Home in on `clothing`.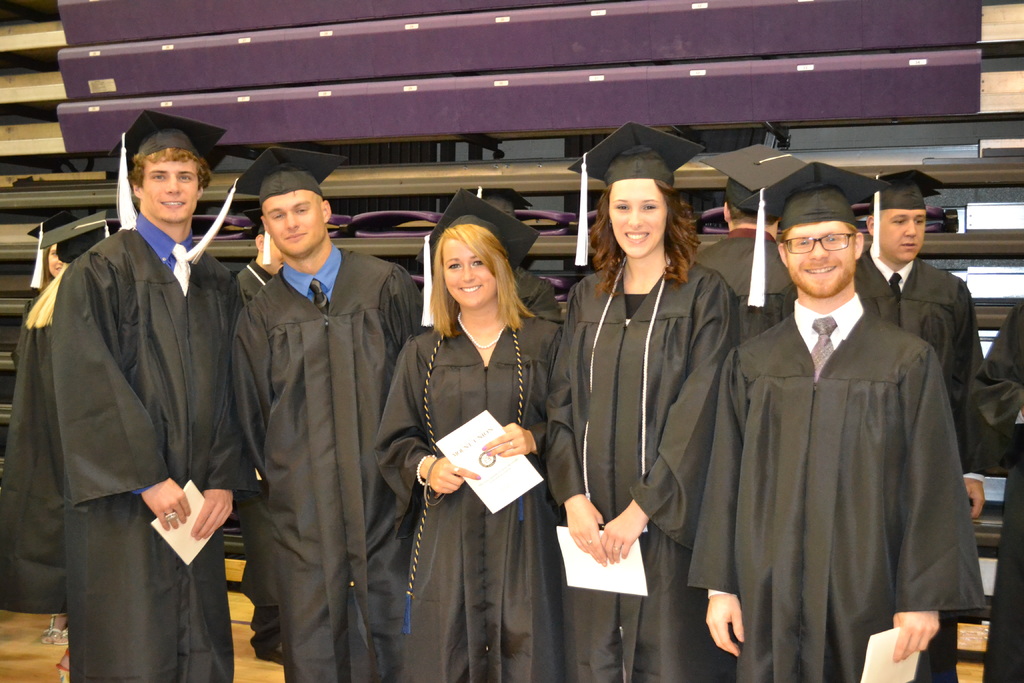
Homed in at 837:259:989:675.
